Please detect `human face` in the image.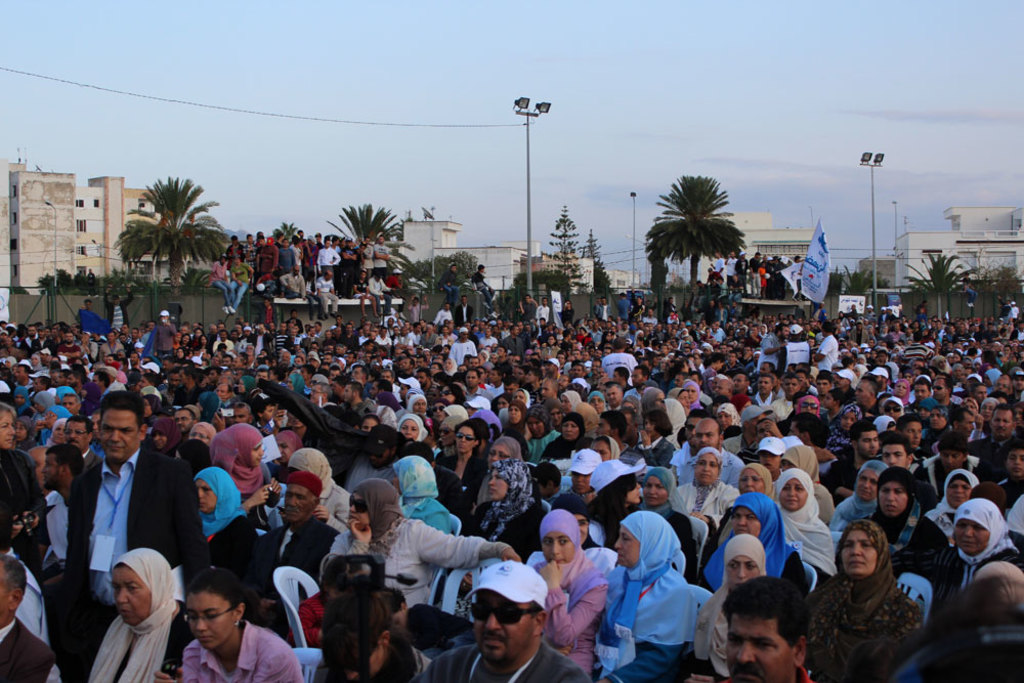
detection(291, 418, 302, 430).
